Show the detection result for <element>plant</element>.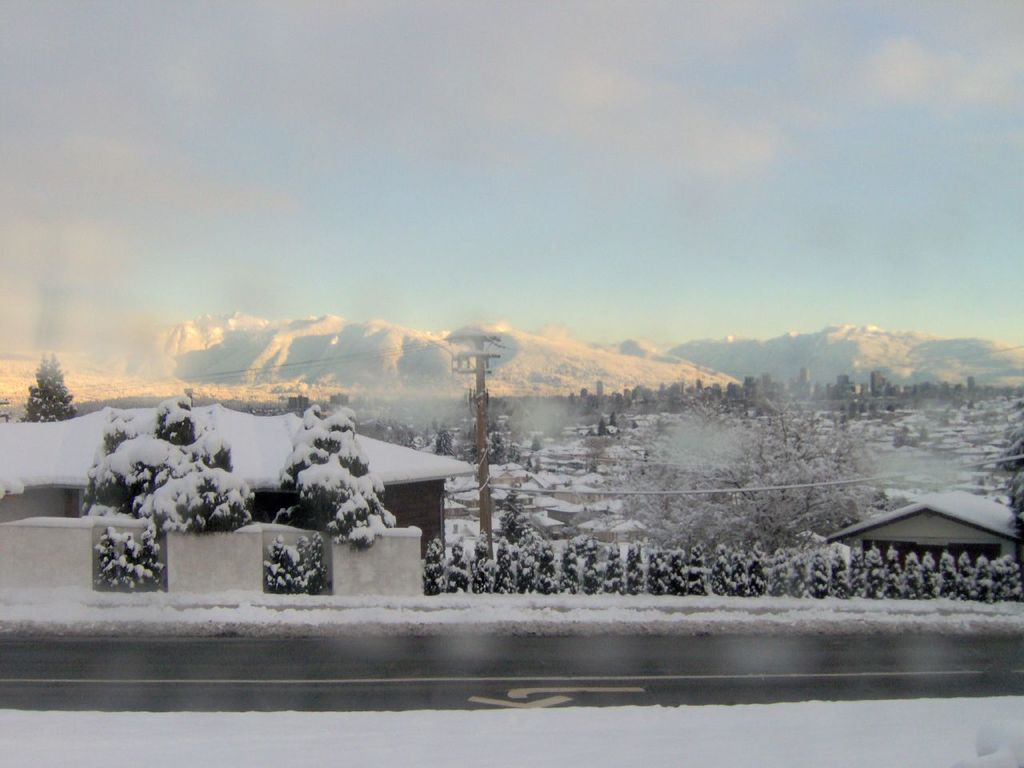
box=[438, 534, 463, 587].
